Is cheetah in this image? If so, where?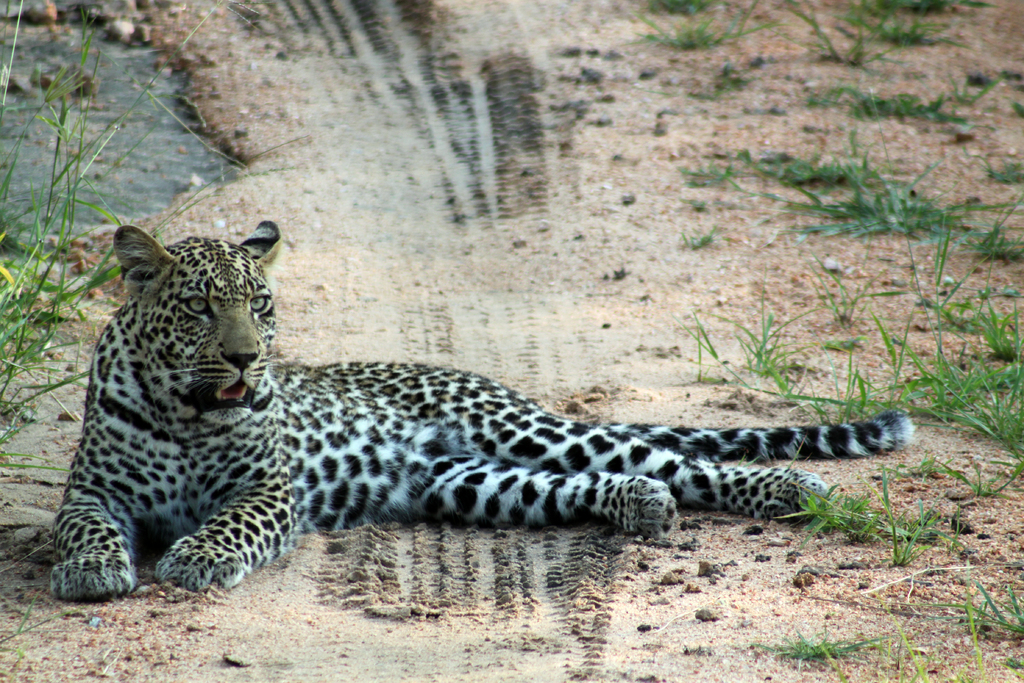
Yes, at pyautogui.locateOnScreen(54, 216, 921, 604).
